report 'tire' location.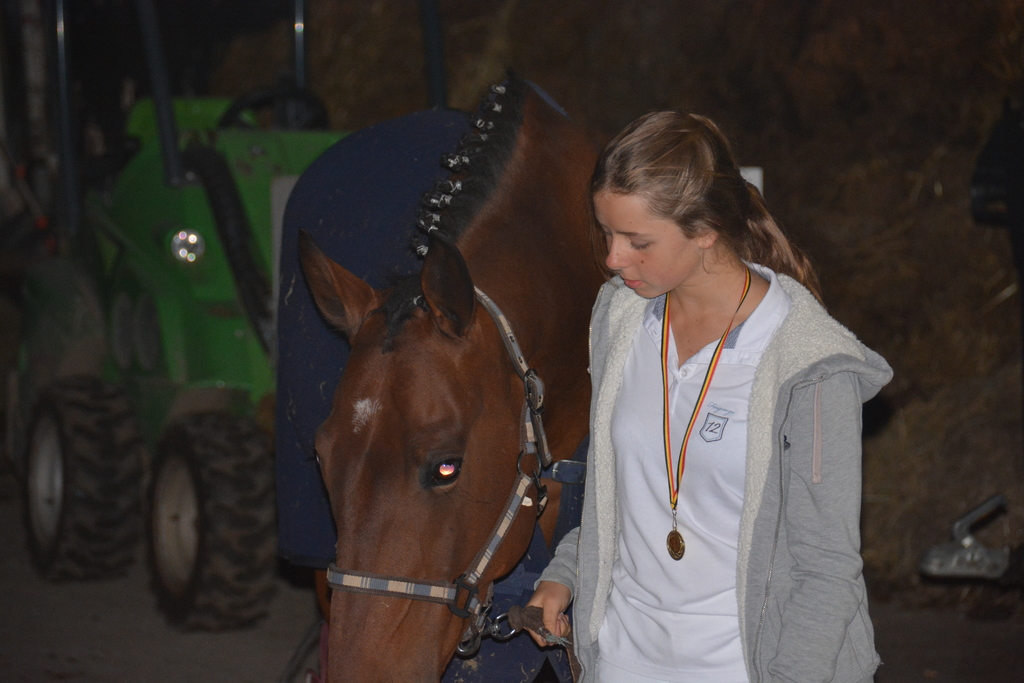
Report: l=126, t=404, r=277, b=641.
